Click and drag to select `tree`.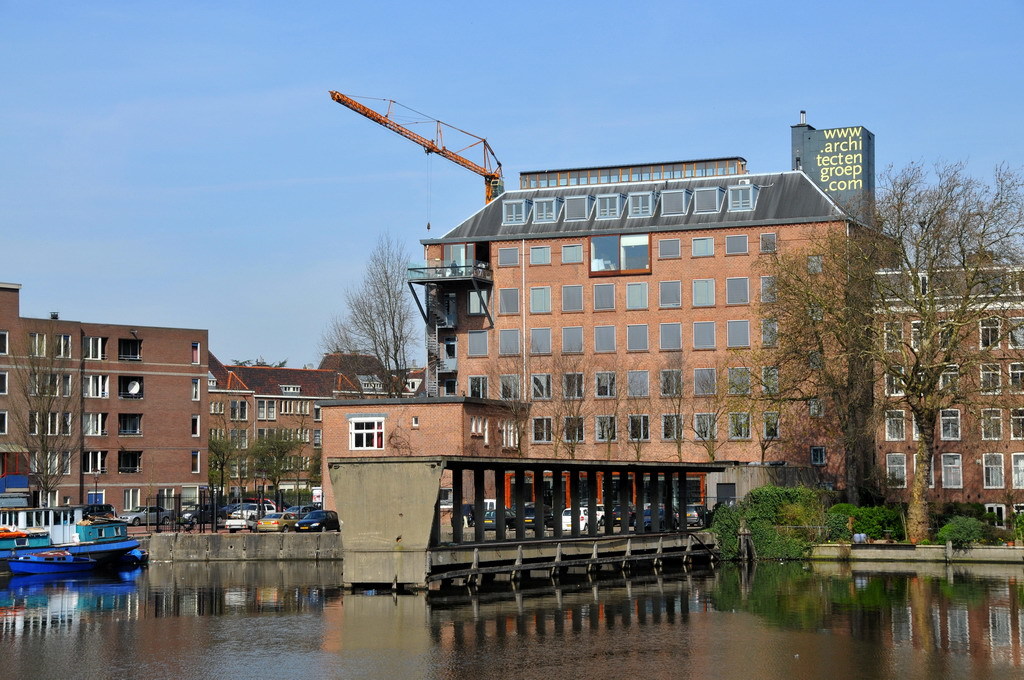
Selection: (left=715, top=110, right=1023, bottom=580).
